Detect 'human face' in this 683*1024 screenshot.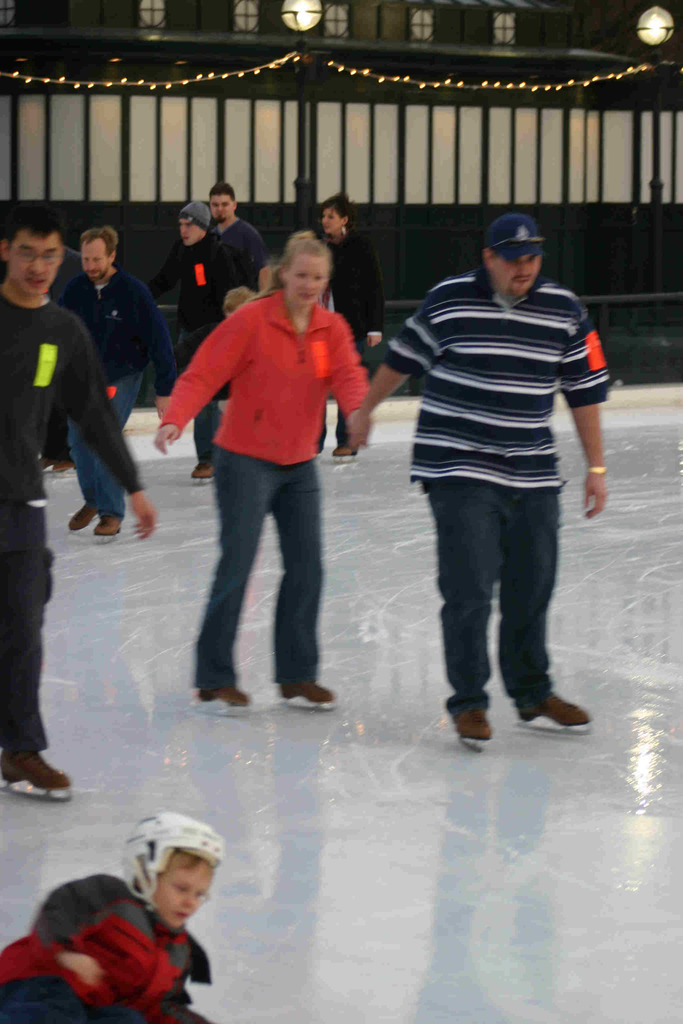
Detection: <region>211, 198, 234, 219</region>.
